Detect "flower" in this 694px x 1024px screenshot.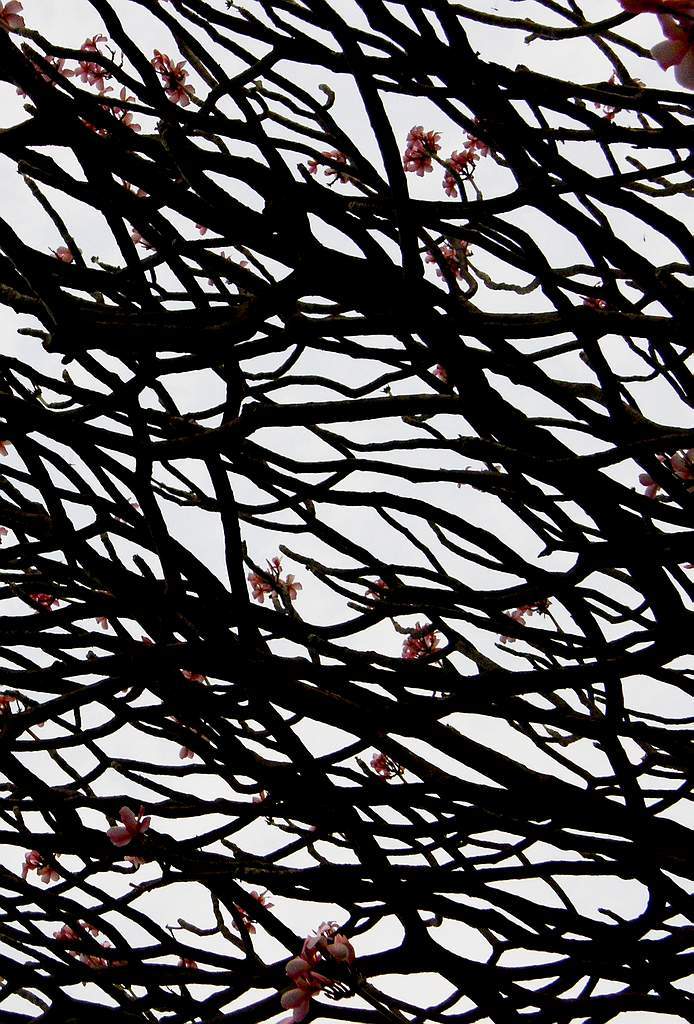
Detection: {"left": 446, "top": 156, "right": 480, "bottom": 195}.
